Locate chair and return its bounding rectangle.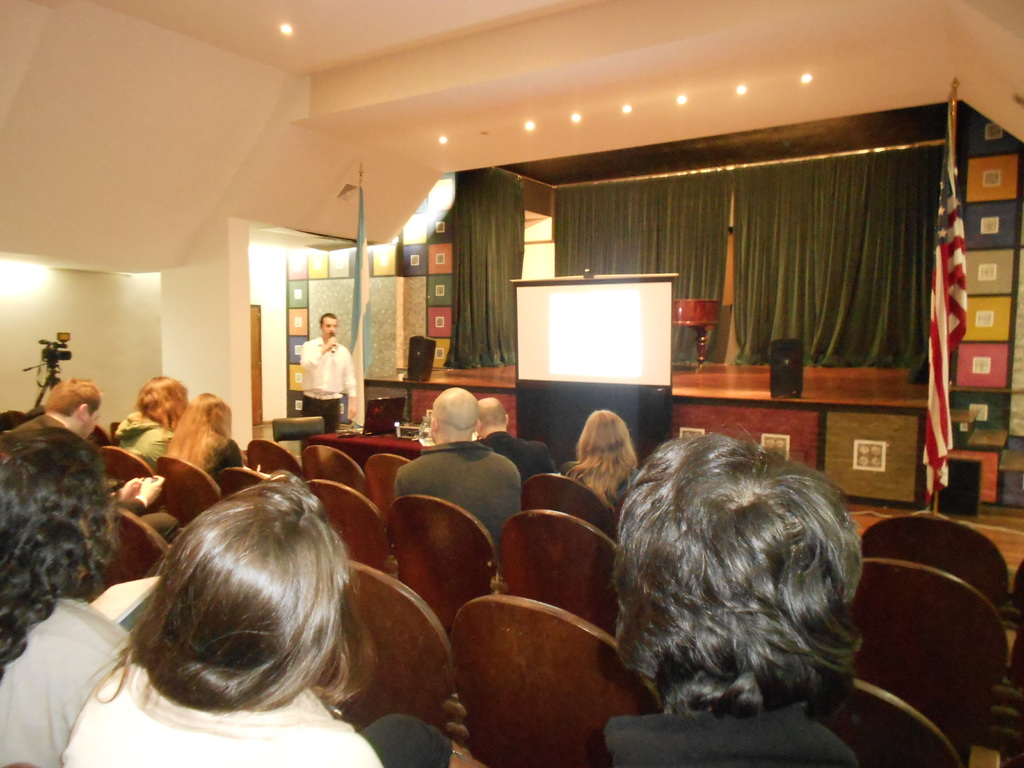
{"left": 497, "top": 511, "right": 620, "bottom": 644}.
